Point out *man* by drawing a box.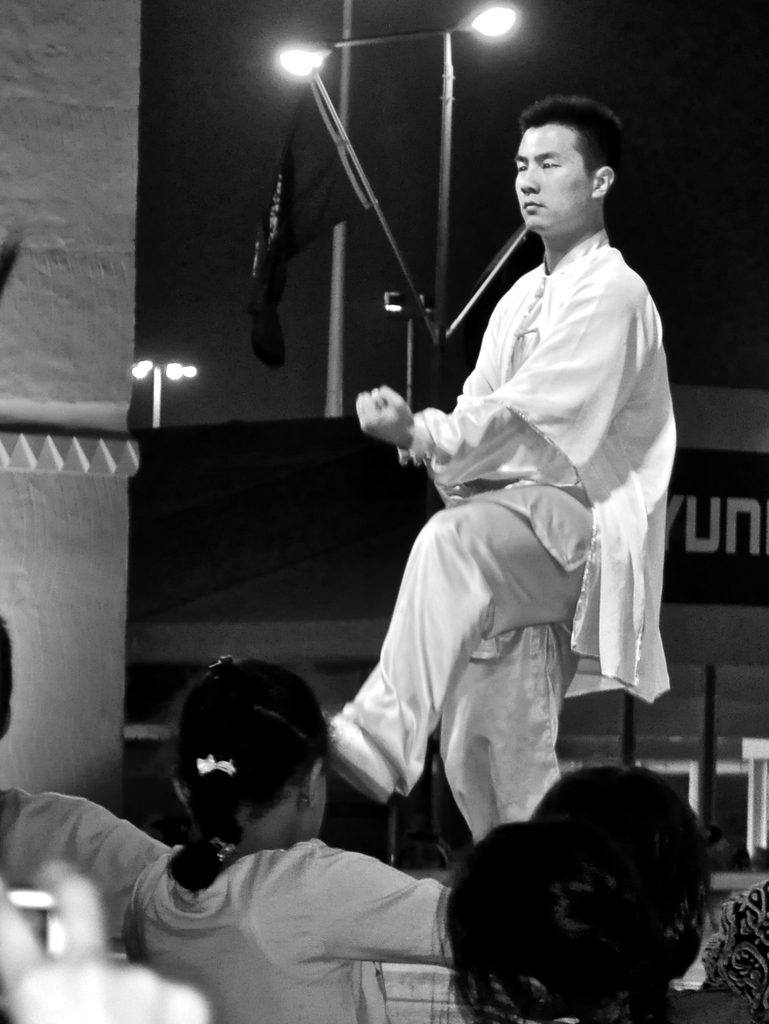
bbox=[344, 109, 679, 966].
